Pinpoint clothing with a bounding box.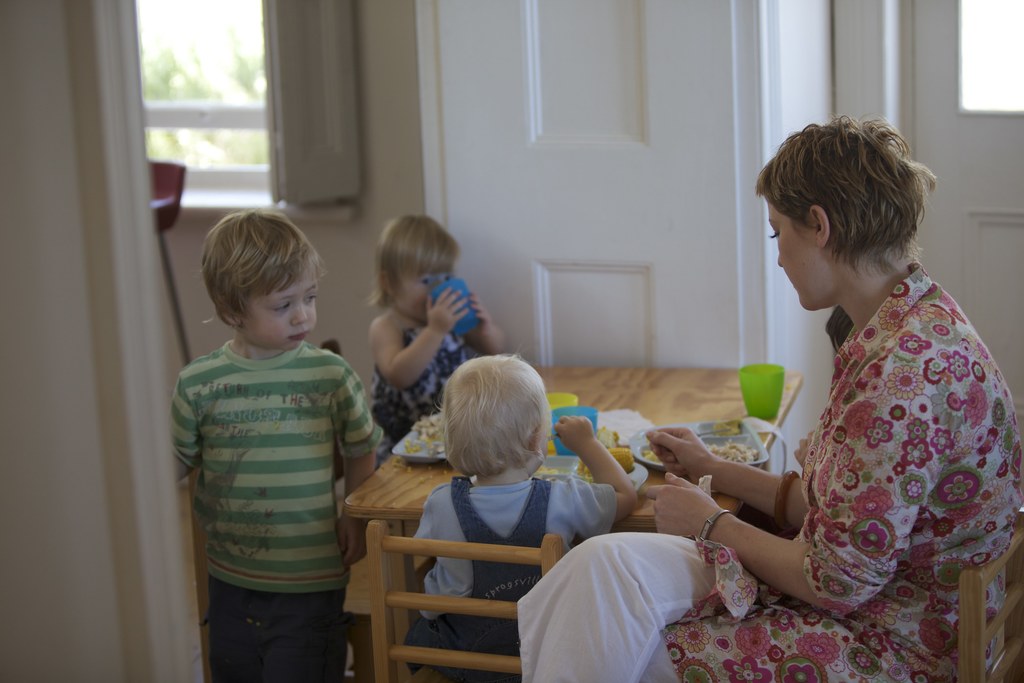
l=405, t=470, r=619, b=682.
